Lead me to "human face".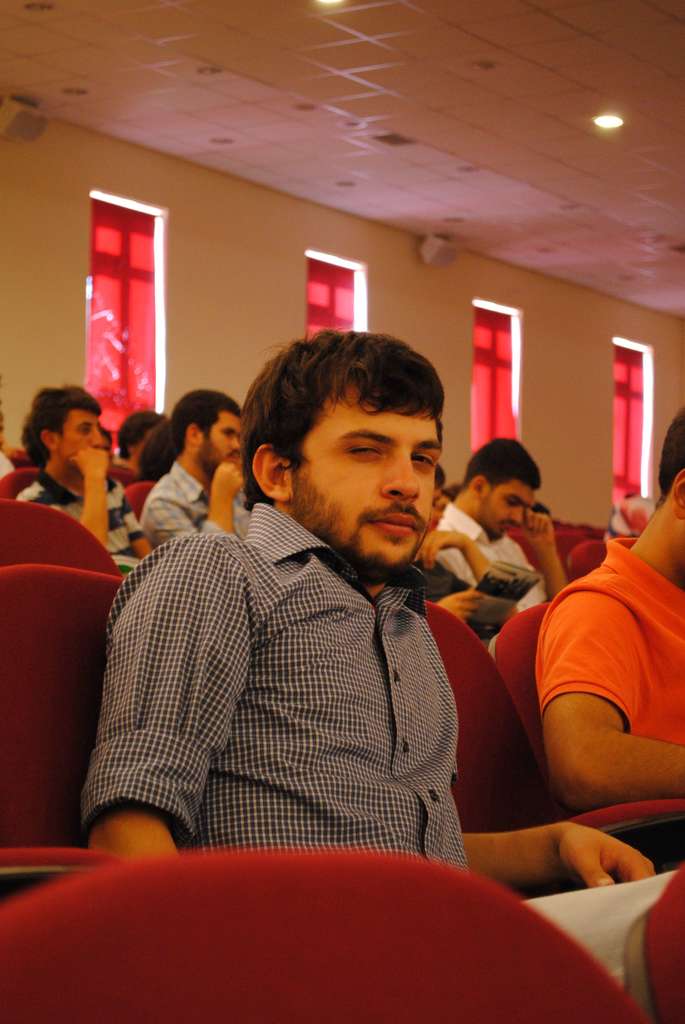
Lead to (205,413,237,468).
